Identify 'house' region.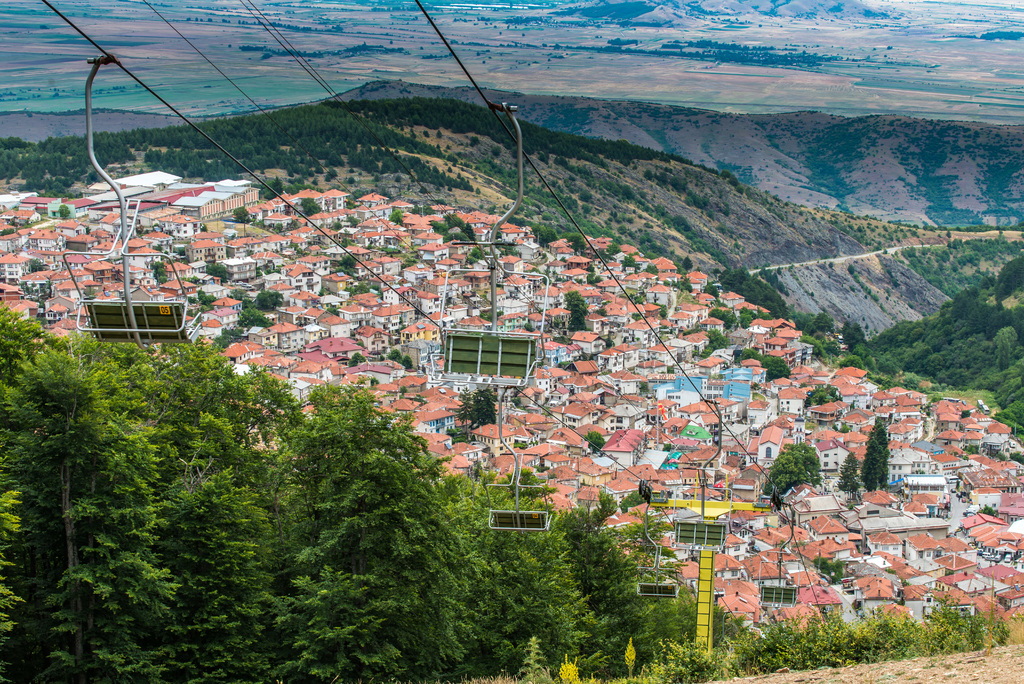
Region: (906, 582, 945, 630).
